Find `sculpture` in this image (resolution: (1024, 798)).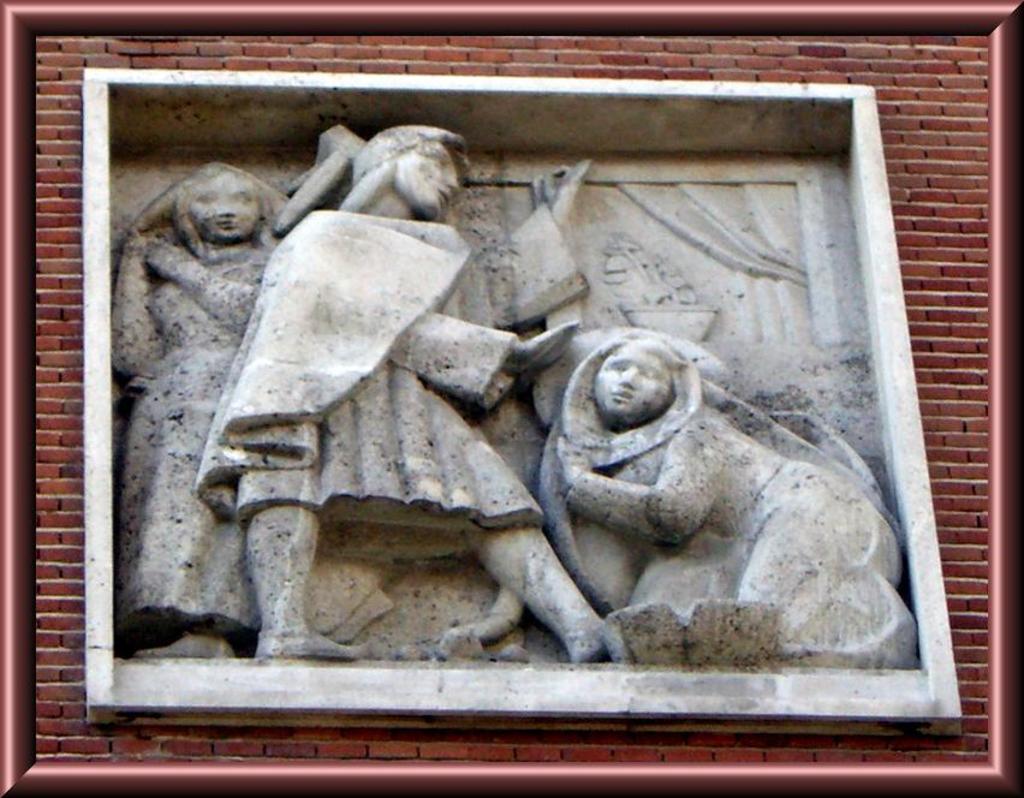
(187,124,623,671).
